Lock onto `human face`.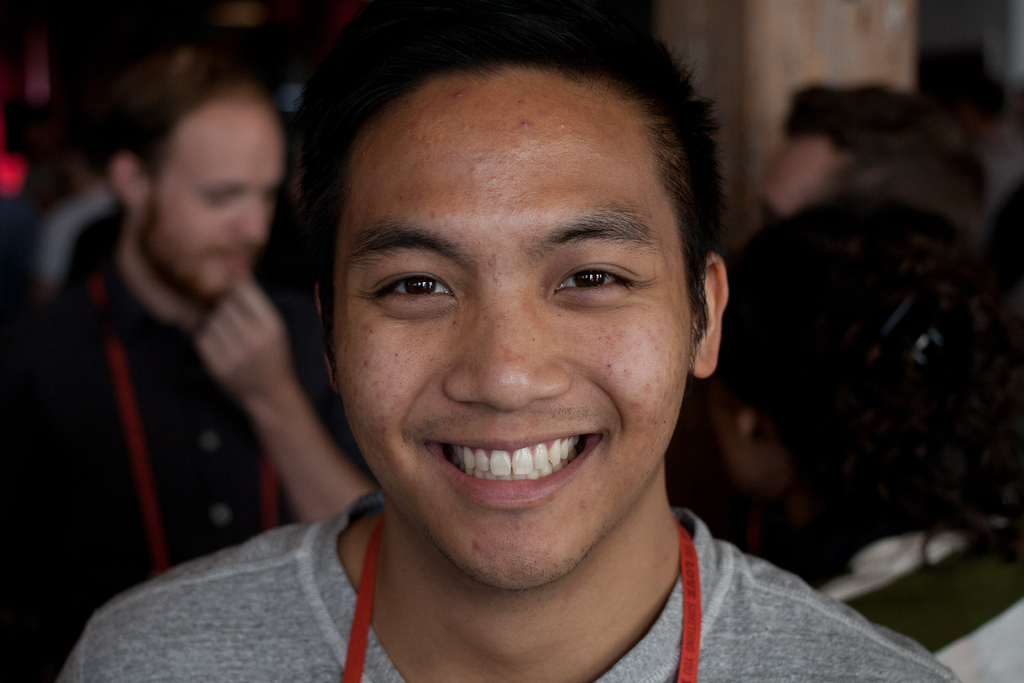
Locked: 750:132:842:235.
